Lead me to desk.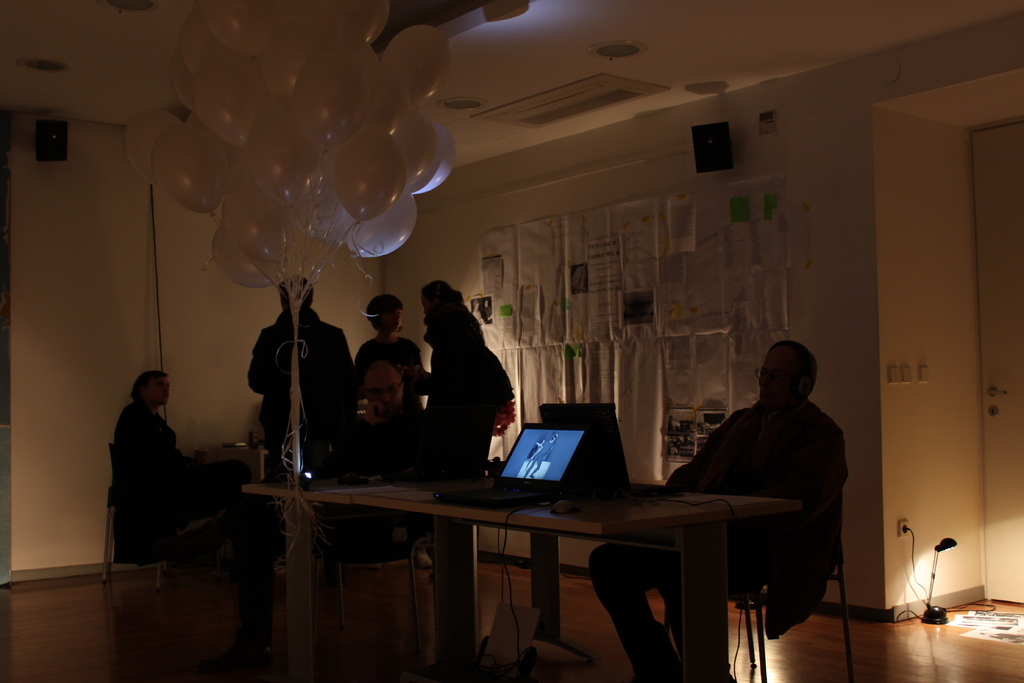
Lead to (241,475,798,682).
